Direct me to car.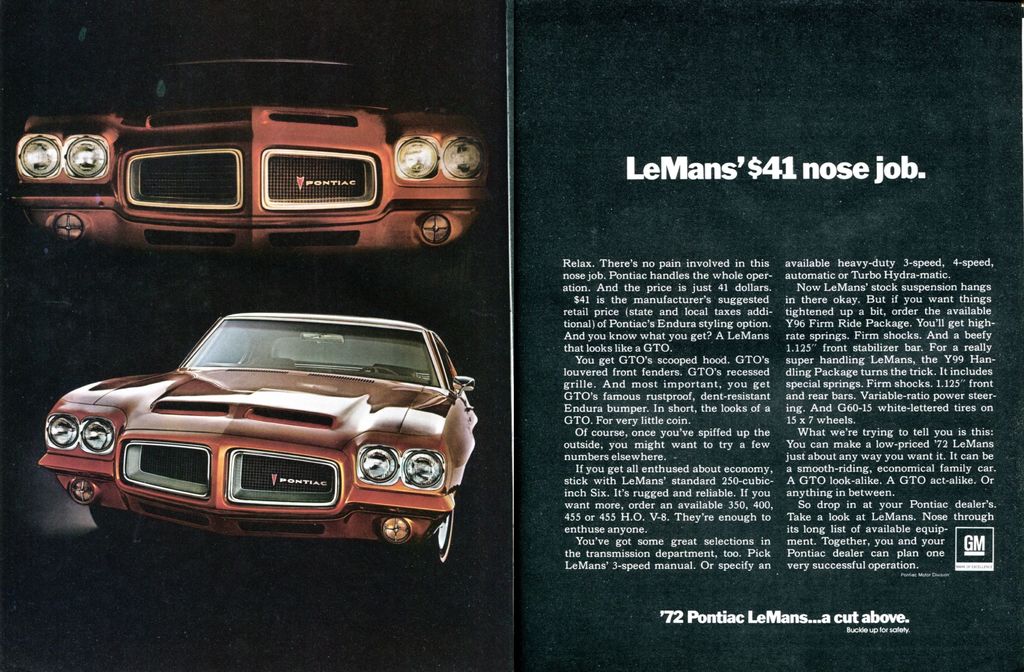
Direction: l=38, t=314, r=477, b=559.
